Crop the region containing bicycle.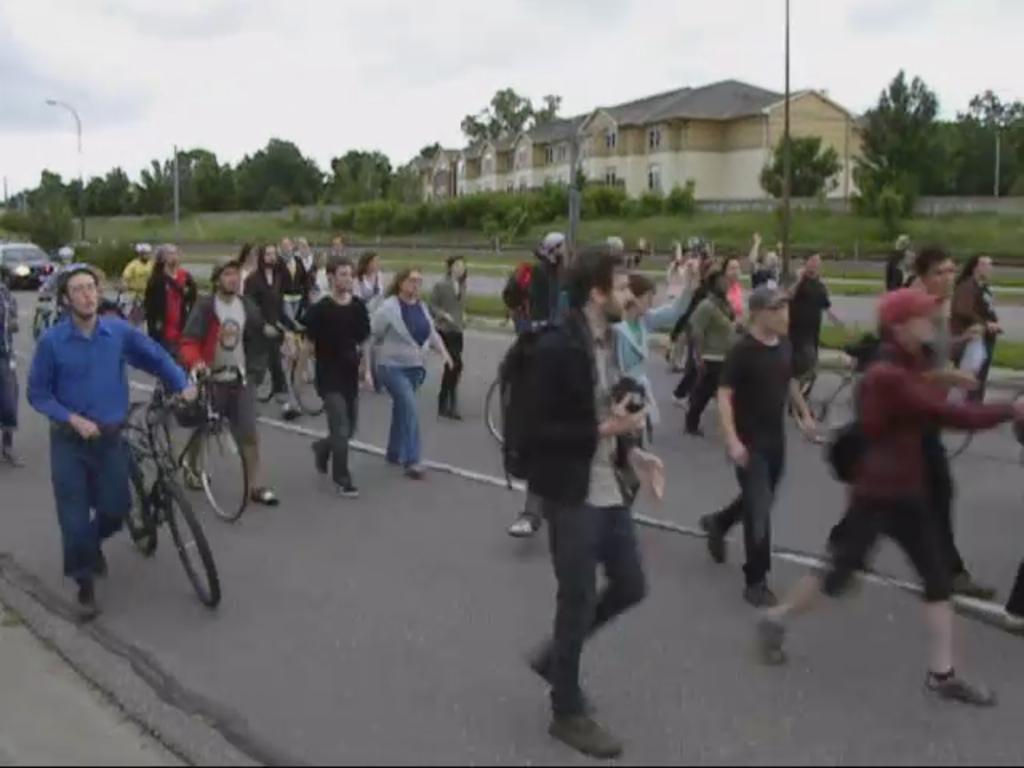
Crop region: 125 365 250 525.
